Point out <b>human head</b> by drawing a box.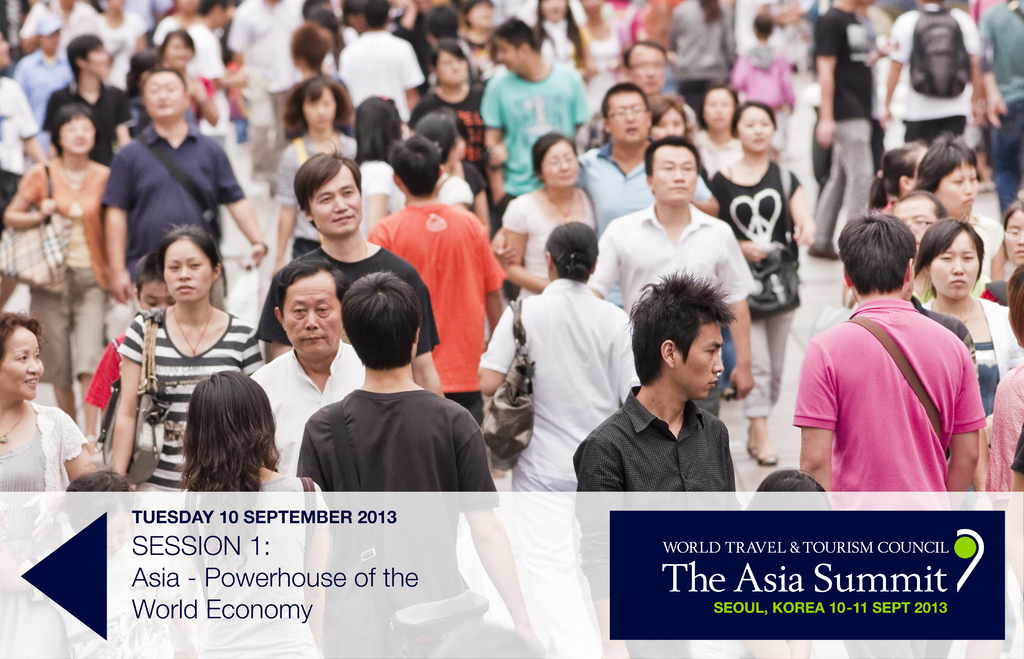
(268, 259, 343, 361).
